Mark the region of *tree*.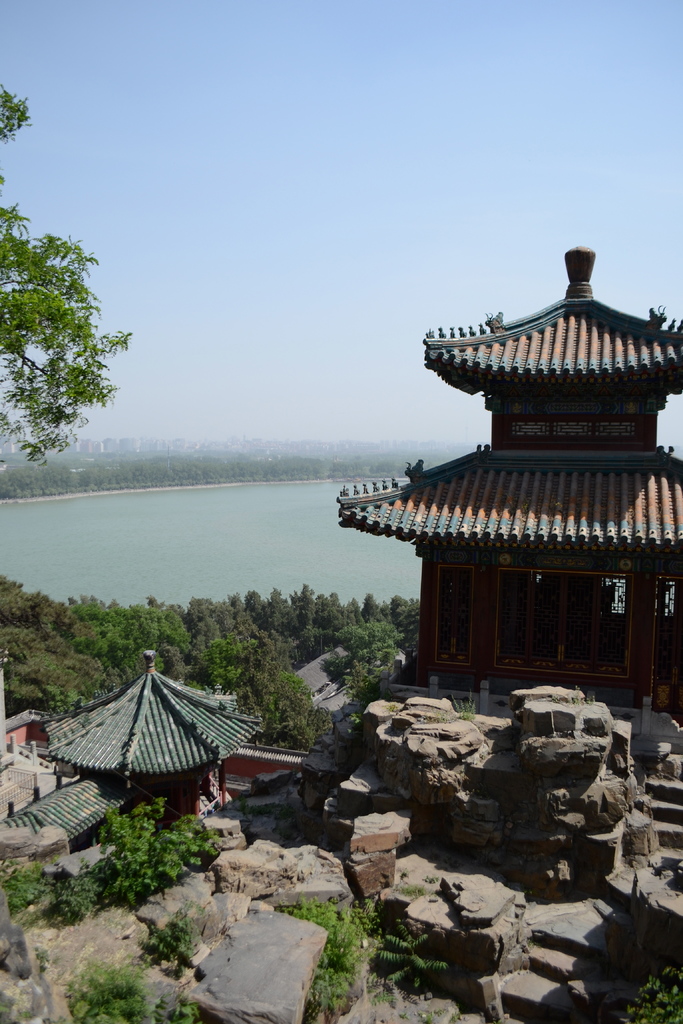
Region: (left=0, top=81, right=132, bottom=468).
